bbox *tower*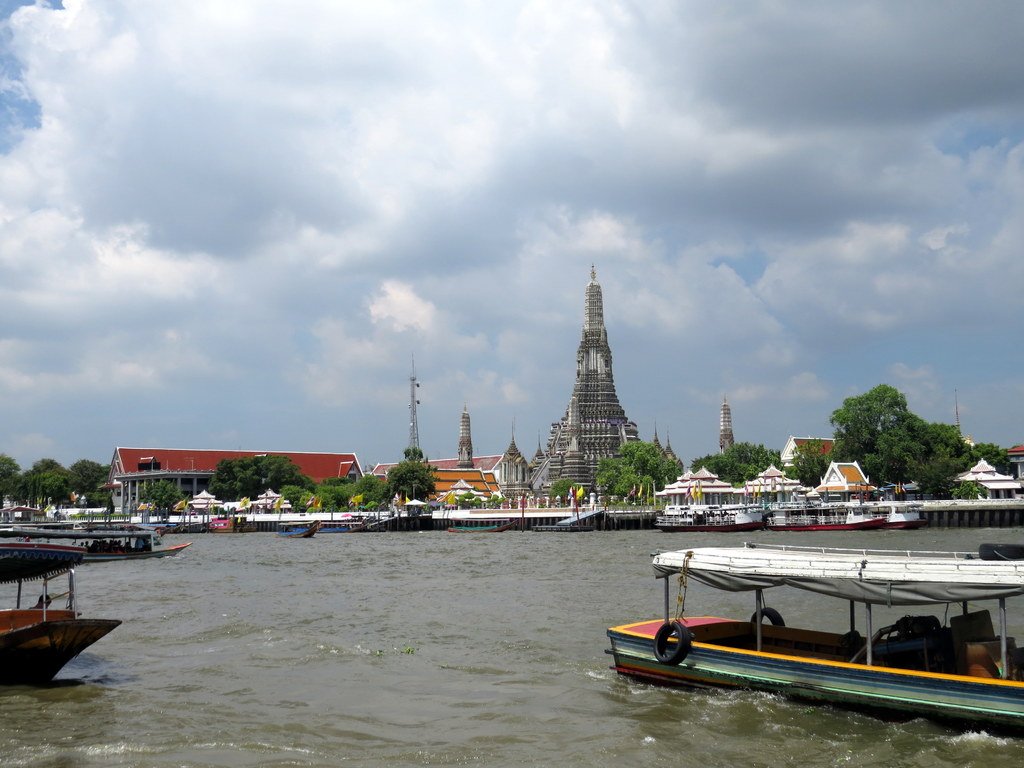
l=456, t=406, r=479, b=470
